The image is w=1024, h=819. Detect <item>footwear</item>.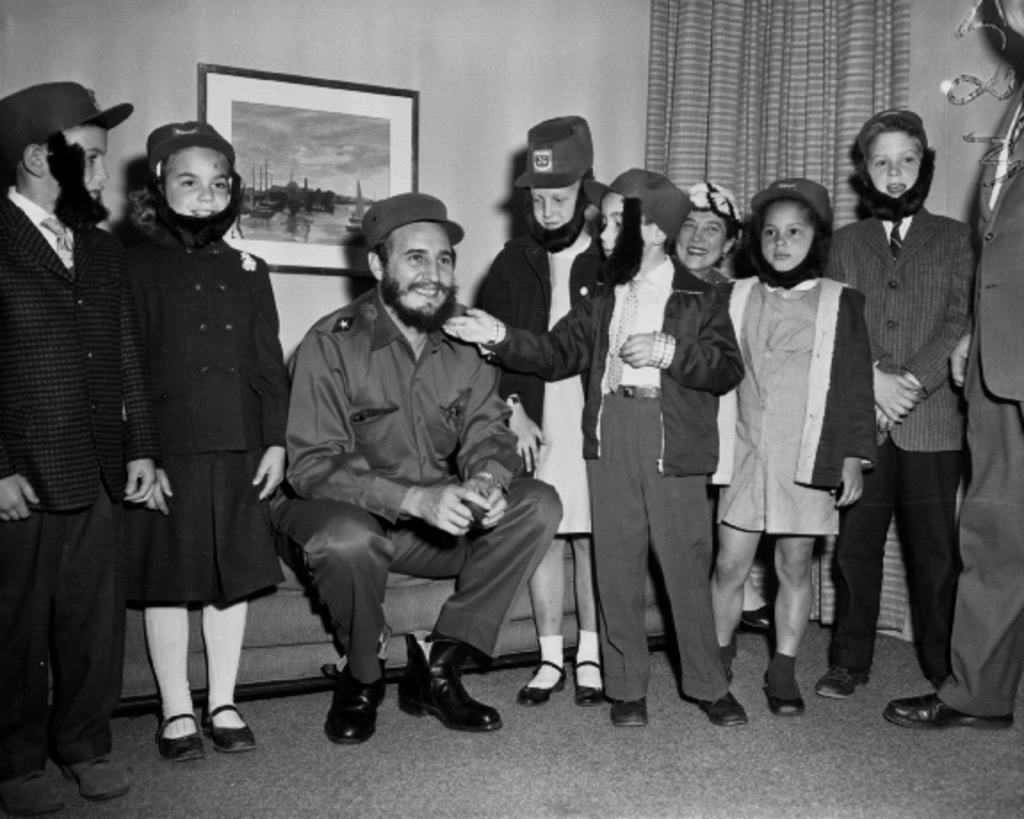
Detection: box=[2, 757, 66, 817].
